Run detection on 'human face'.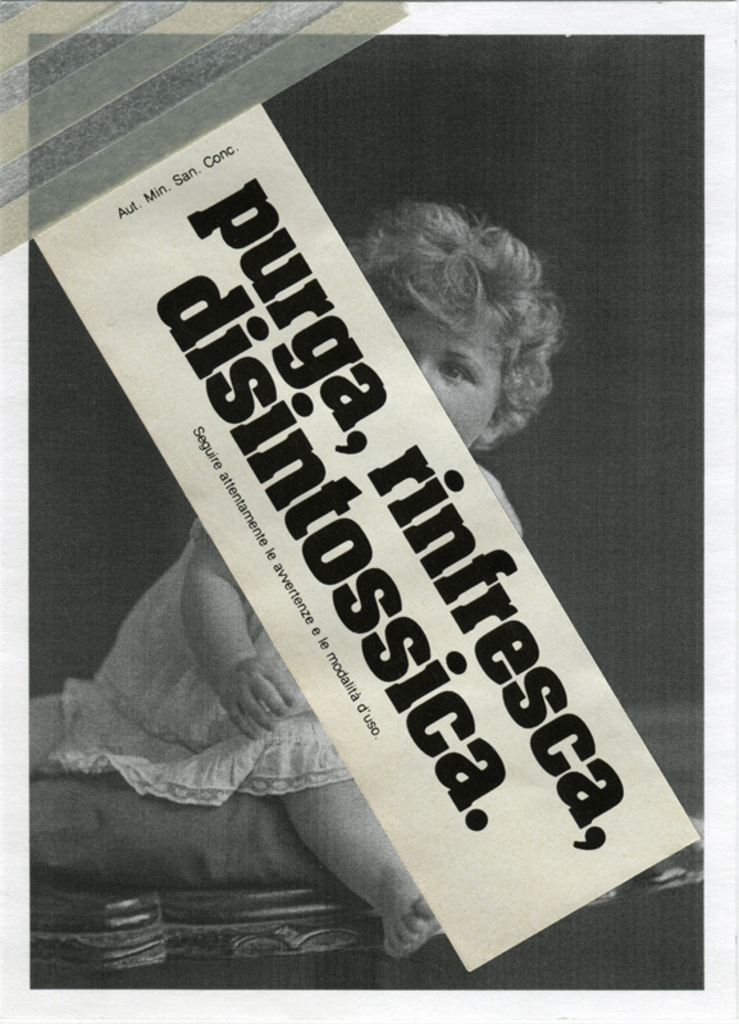
Result: rect(397, 315, 496, 448).
